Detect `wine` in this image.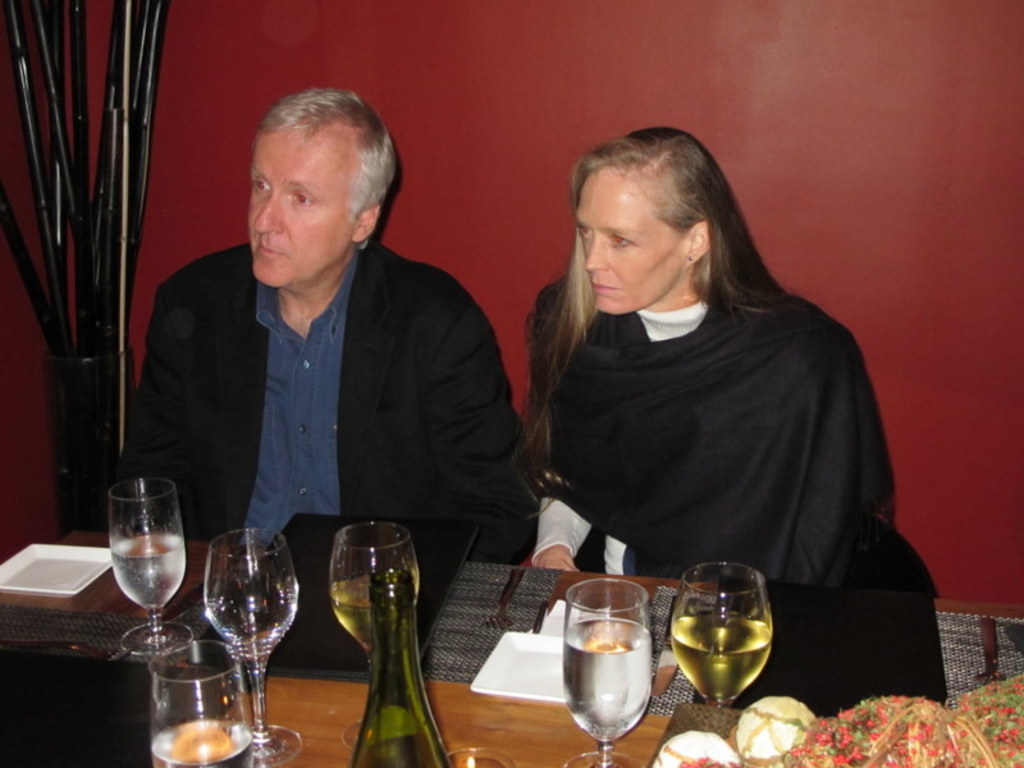
Detection: box(348, 579, 453, 767).
